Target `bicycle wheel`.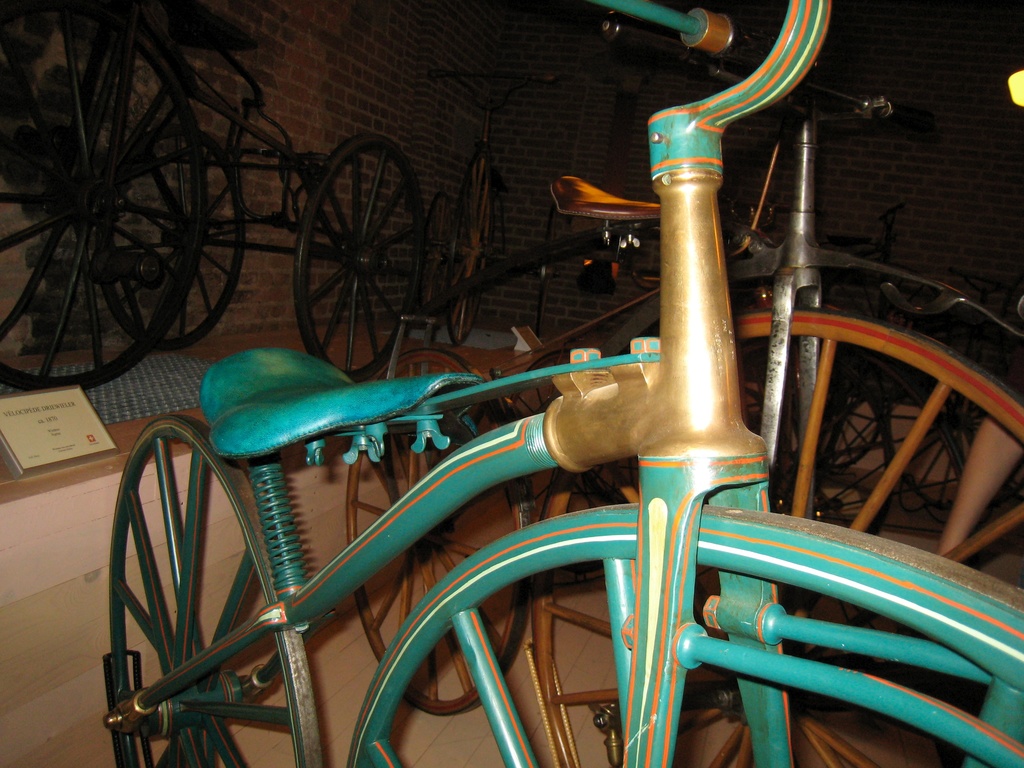
Target region: locate(104, 415, 324, 767).
